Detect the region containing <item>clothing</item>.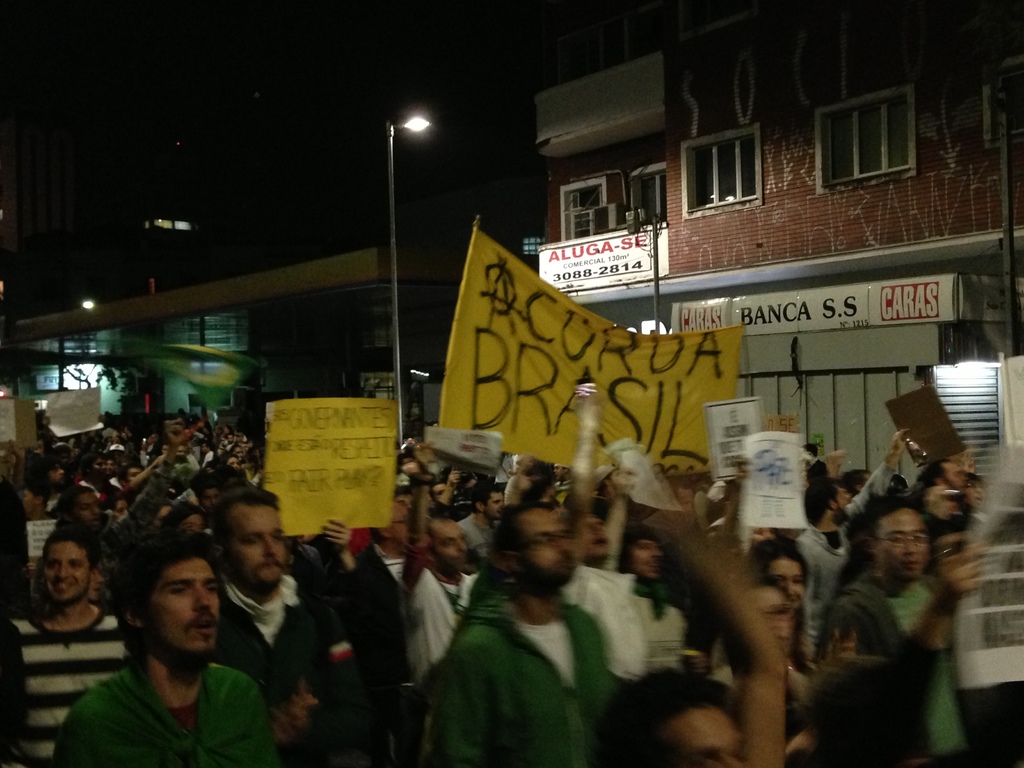
{"left": 0, "top": 595, "right": 128, "bottom": 767}.
